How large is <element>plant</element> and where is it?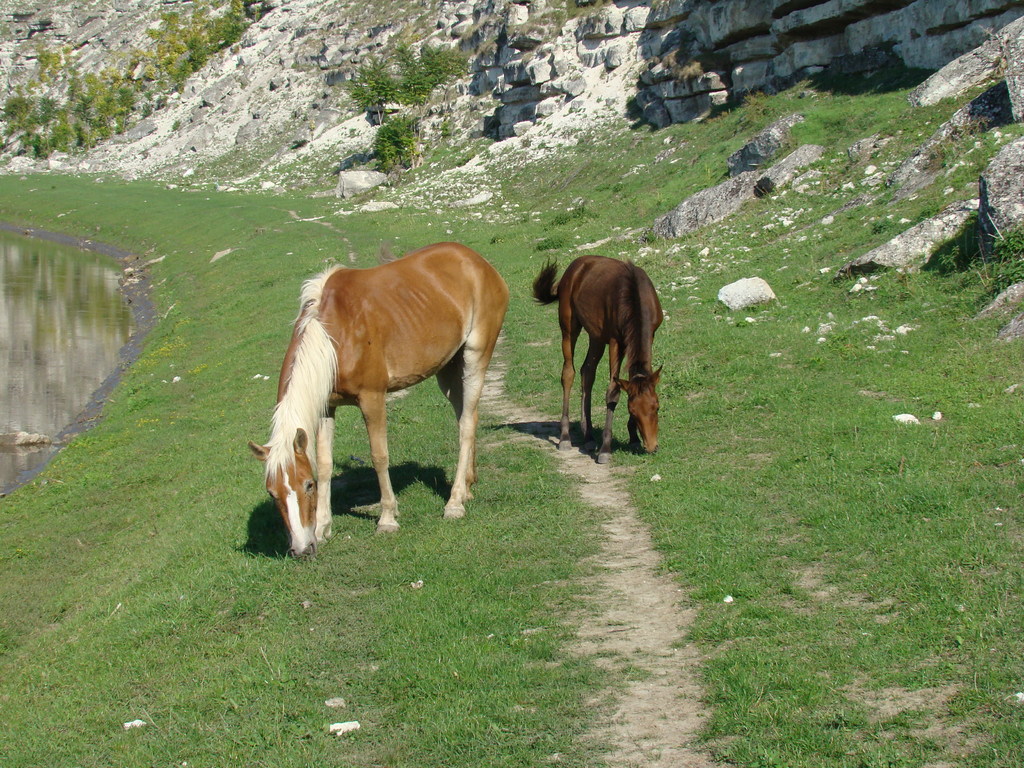
Bounding box: x1=435, y1=120, x2=458, y2=152.
